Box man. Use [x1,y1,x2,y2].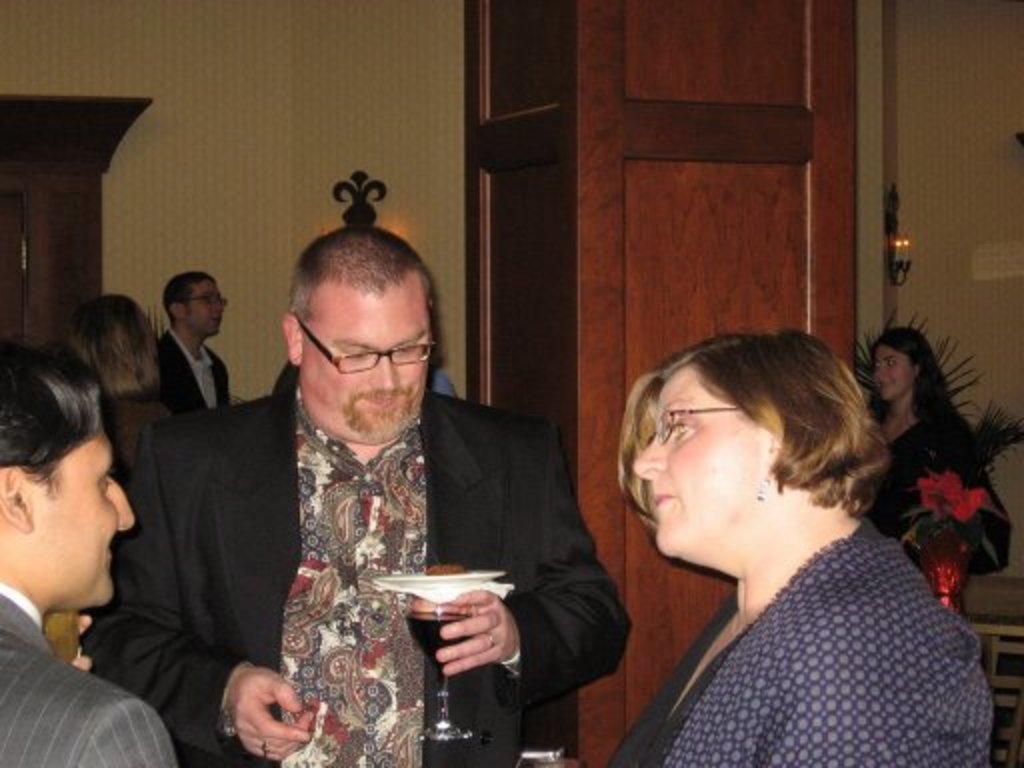
[154,270,234,416].
